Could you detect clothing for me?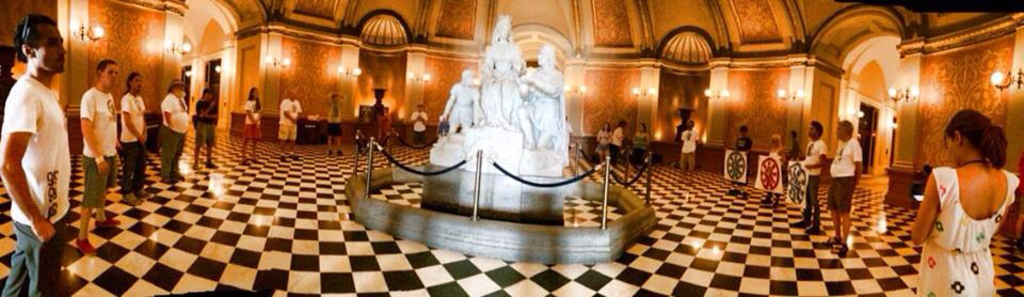
Detection result: [679,127,700,169].
